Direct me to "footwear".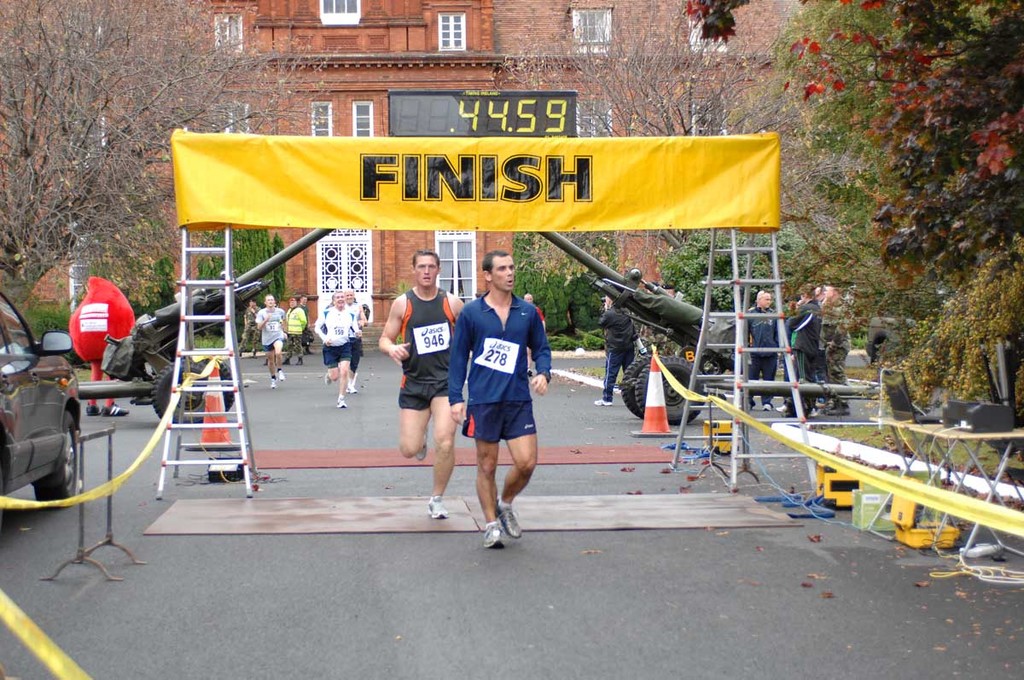
Direction: bbox=(101, 399, 129, 416).
